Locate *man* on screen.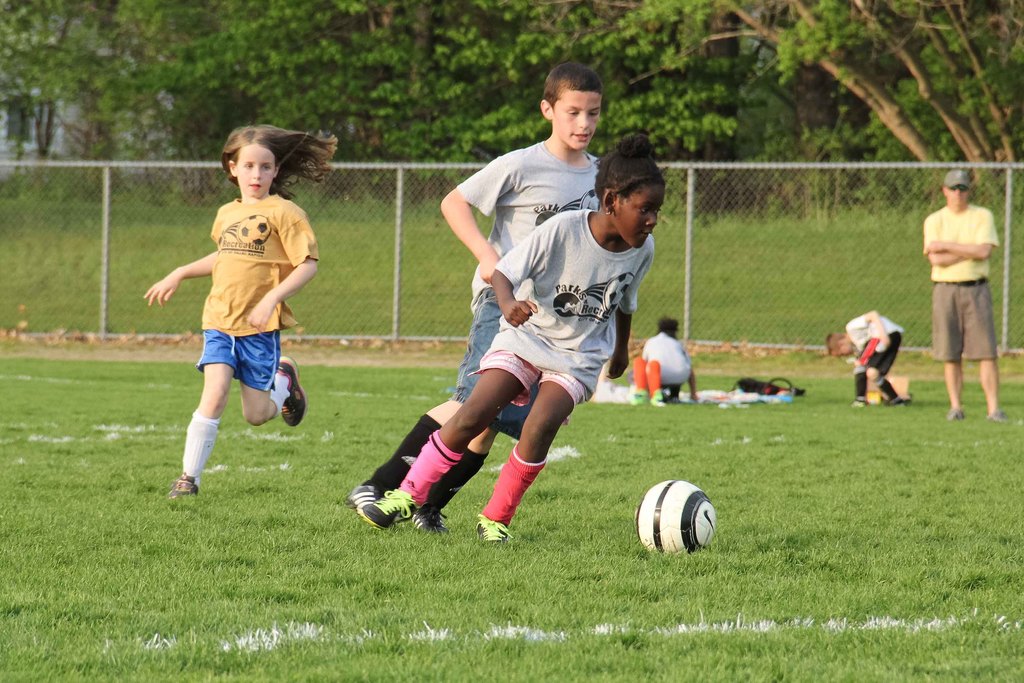
On screen at 438,74,614,523.
